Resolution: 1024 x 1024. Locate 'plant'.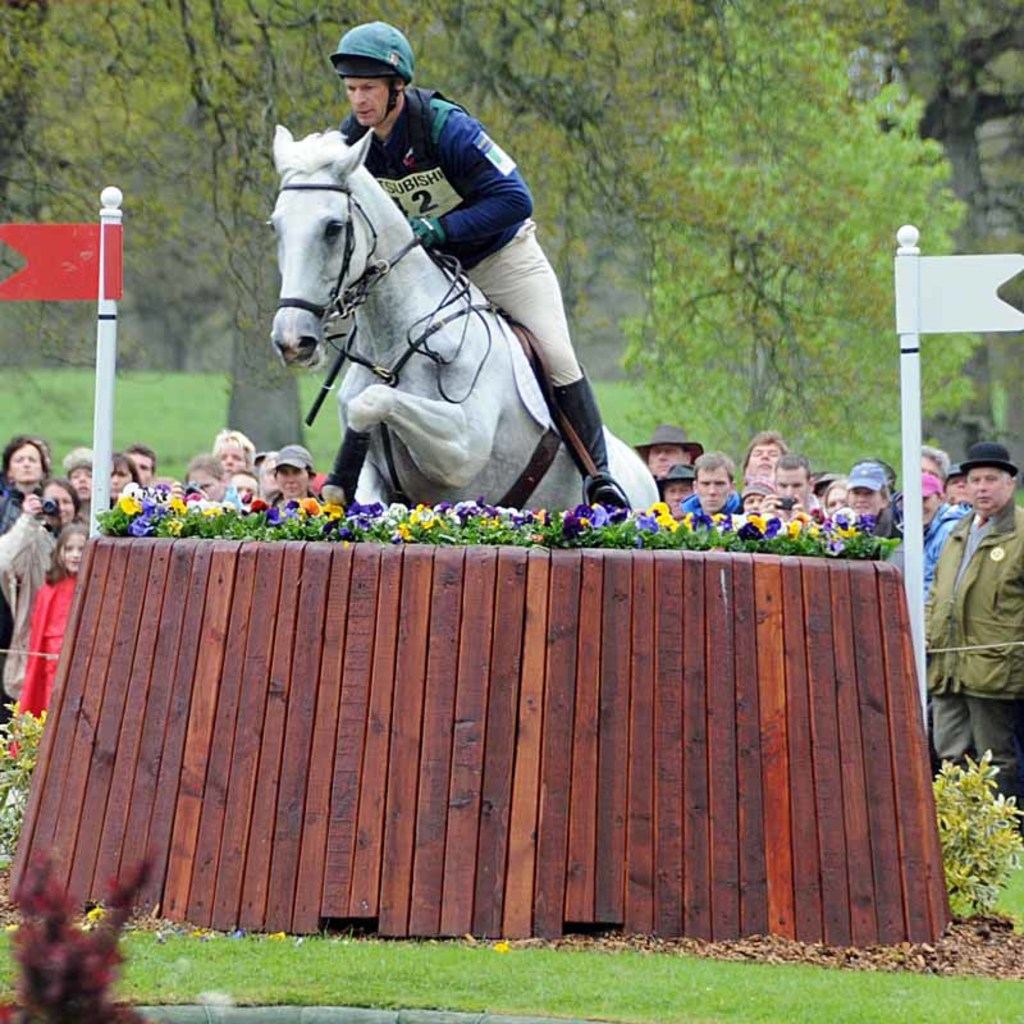
{"left": 937, "top": 813, "right": 1023, "bottom": 920}.
